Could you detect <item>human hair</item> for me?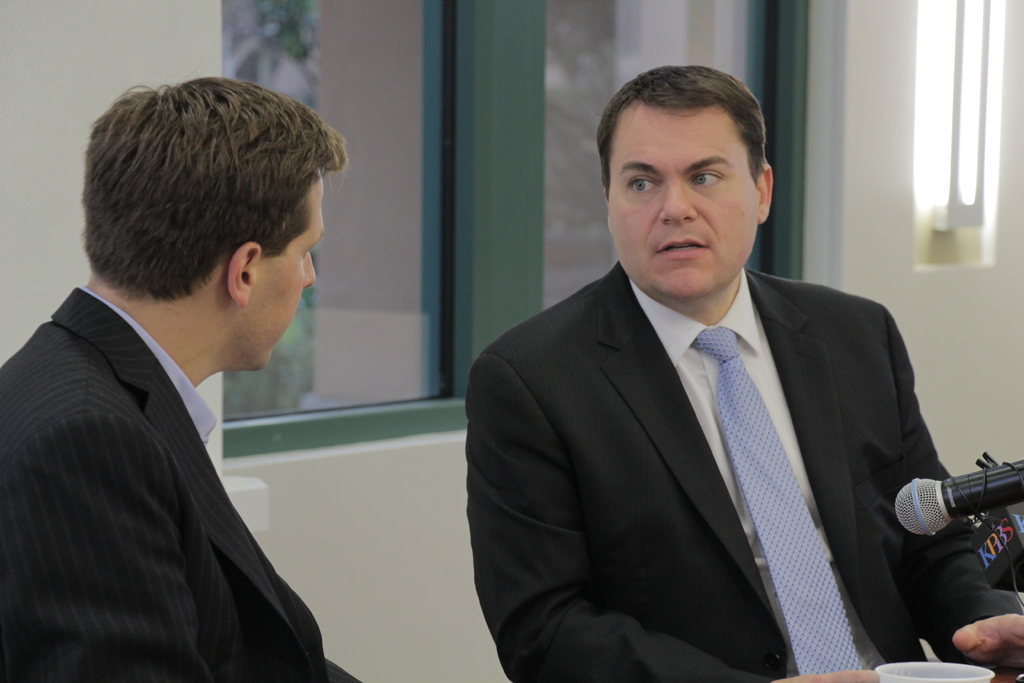
Detection result: <bbox>595, 64, 766, 202</bbox>.
